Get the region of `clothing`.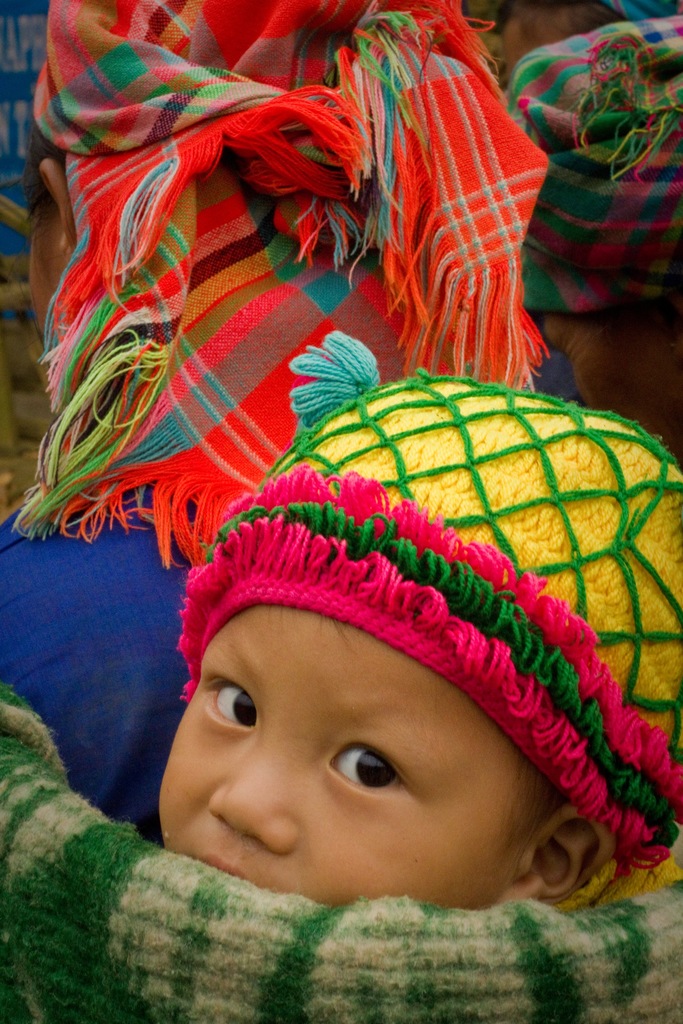
x1=24, y1=0, x2=549, y2=561.
